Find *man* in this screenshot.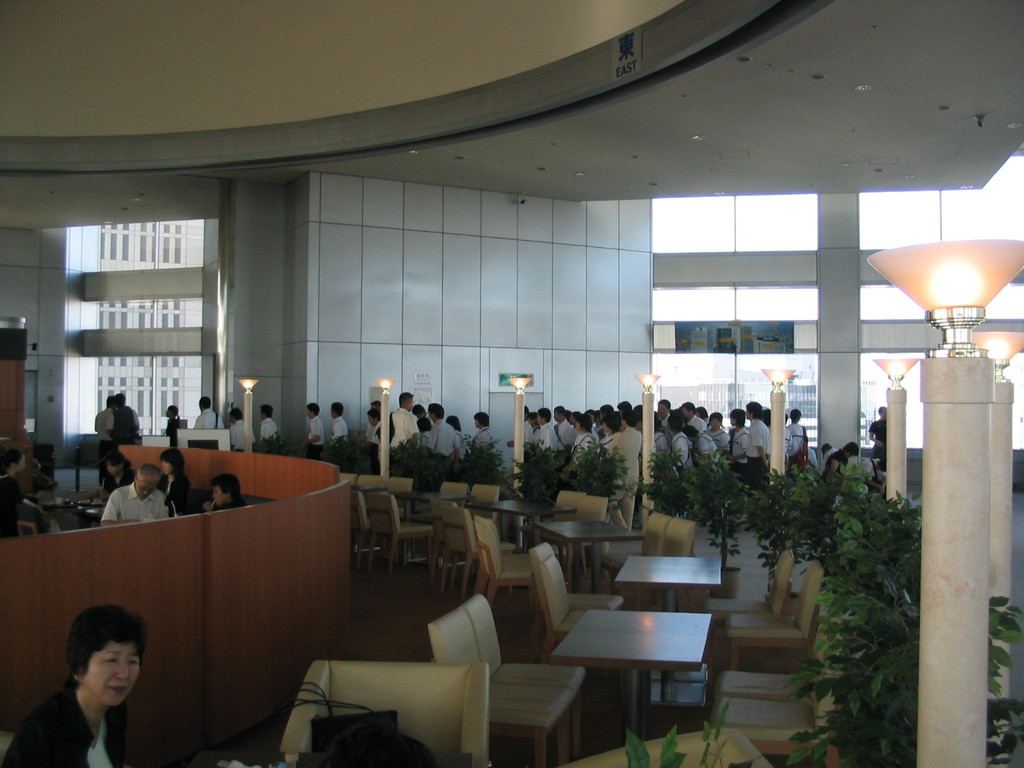
The bounding box for *man* is x1=653 y1=395 x2=673 y2=425.
